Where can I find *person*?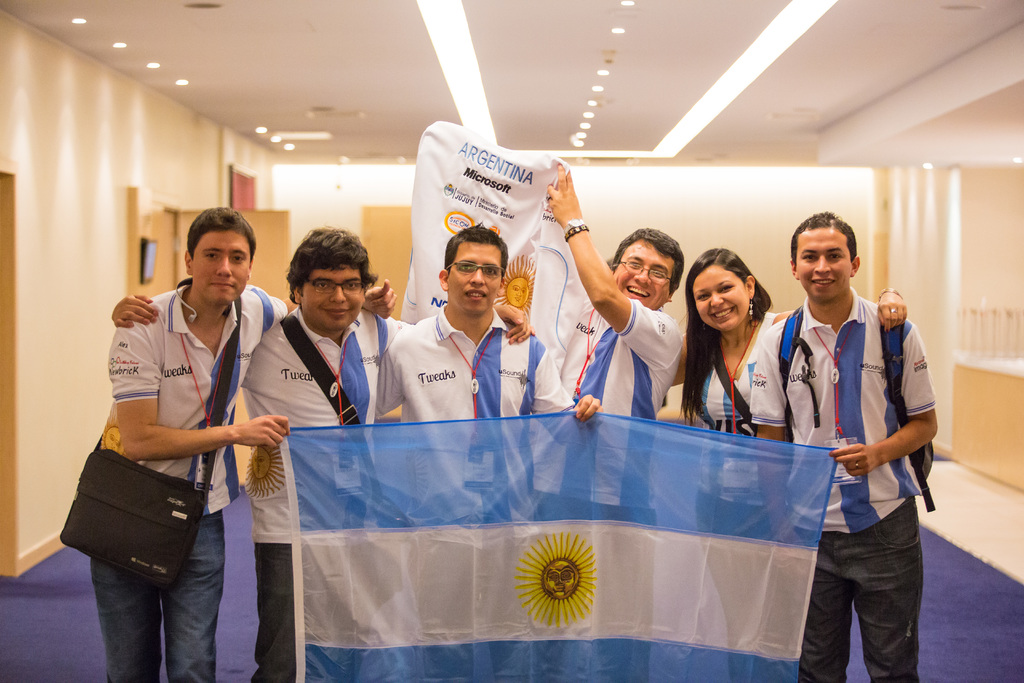
You can find it at [676,244,906,674].
